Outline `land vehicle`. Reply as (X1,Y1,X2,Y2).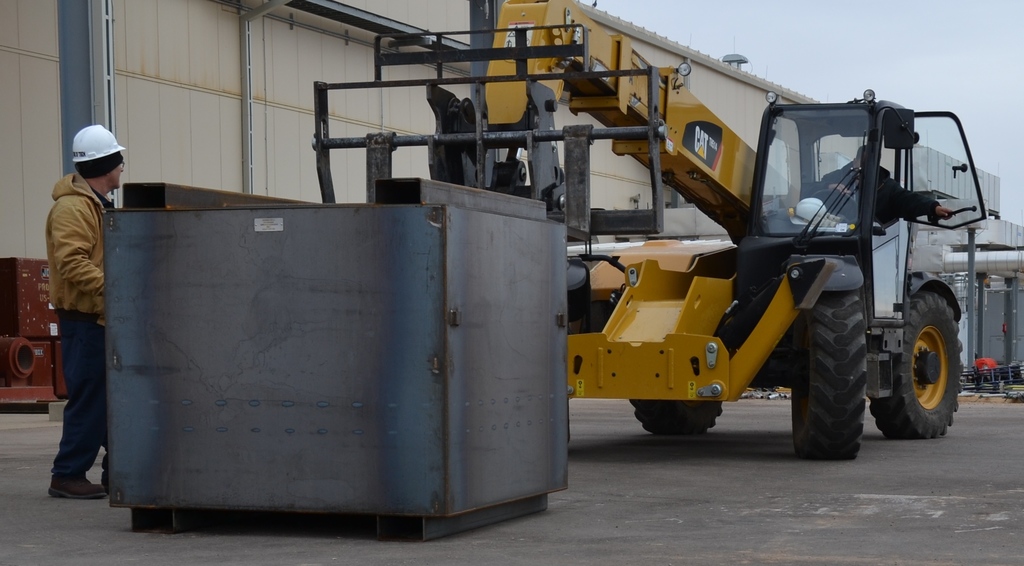
(304,9,998,472).
